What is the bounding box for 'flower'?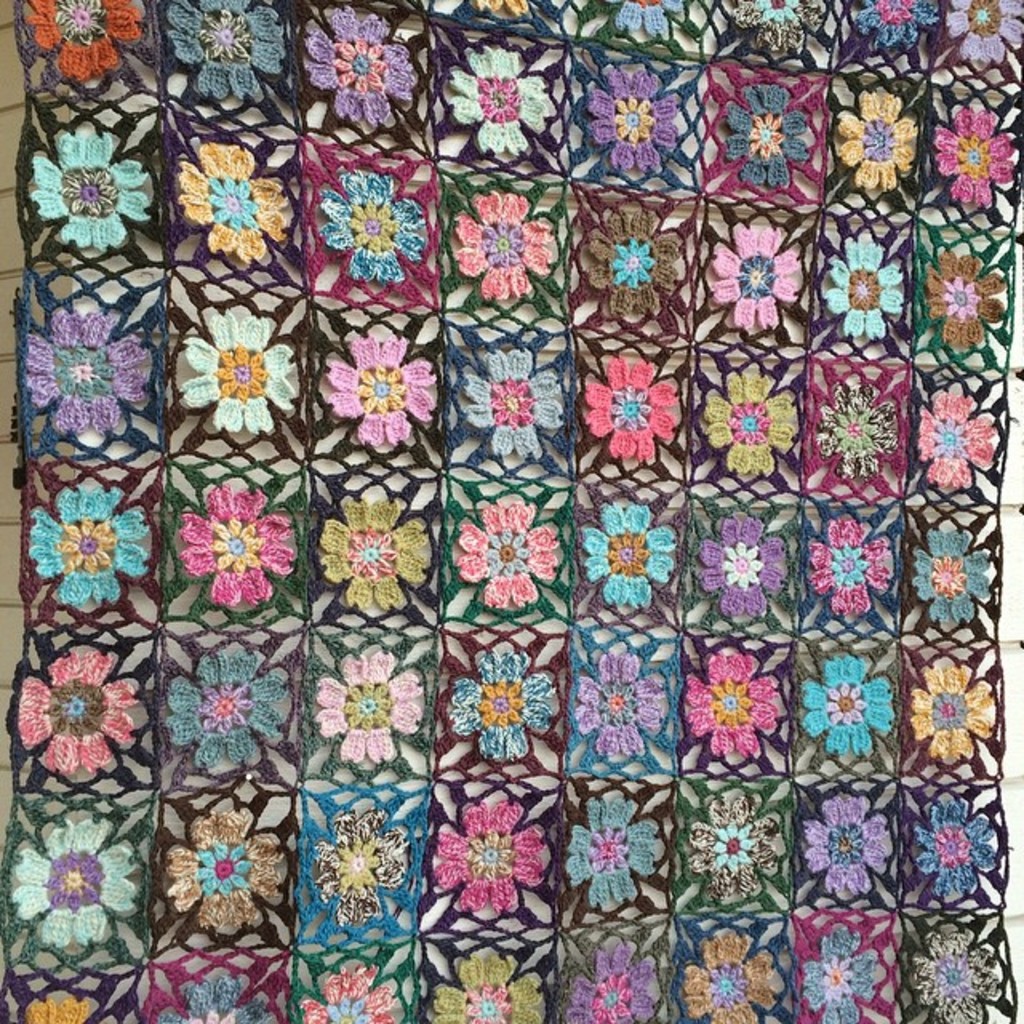
x1=299, y1=976, x2=398, y2=1022.
